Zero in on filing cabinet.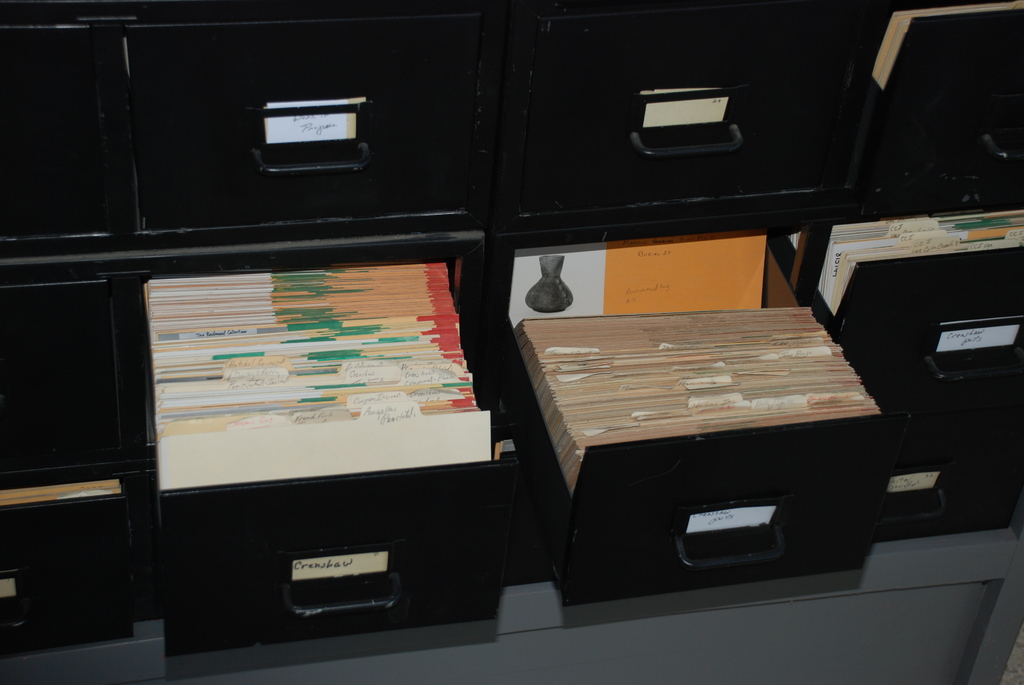
Zeroed in: BBox(1, 0, 1018, 658).
